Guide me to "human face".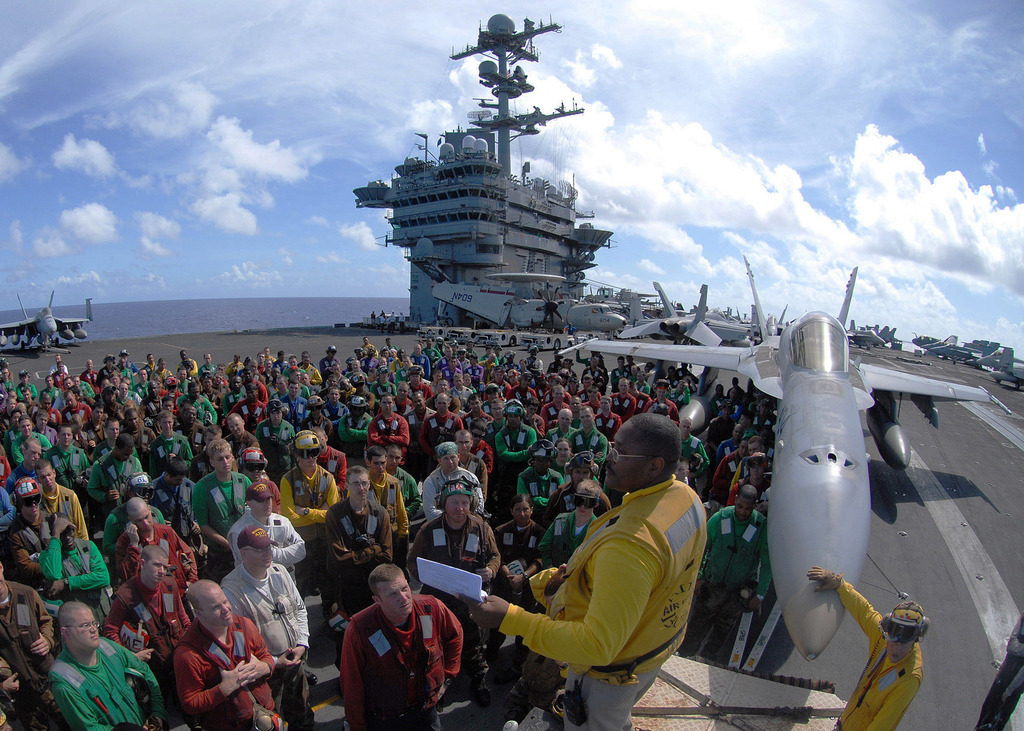
Guidance: select_region(526, 405, 539, 414).
